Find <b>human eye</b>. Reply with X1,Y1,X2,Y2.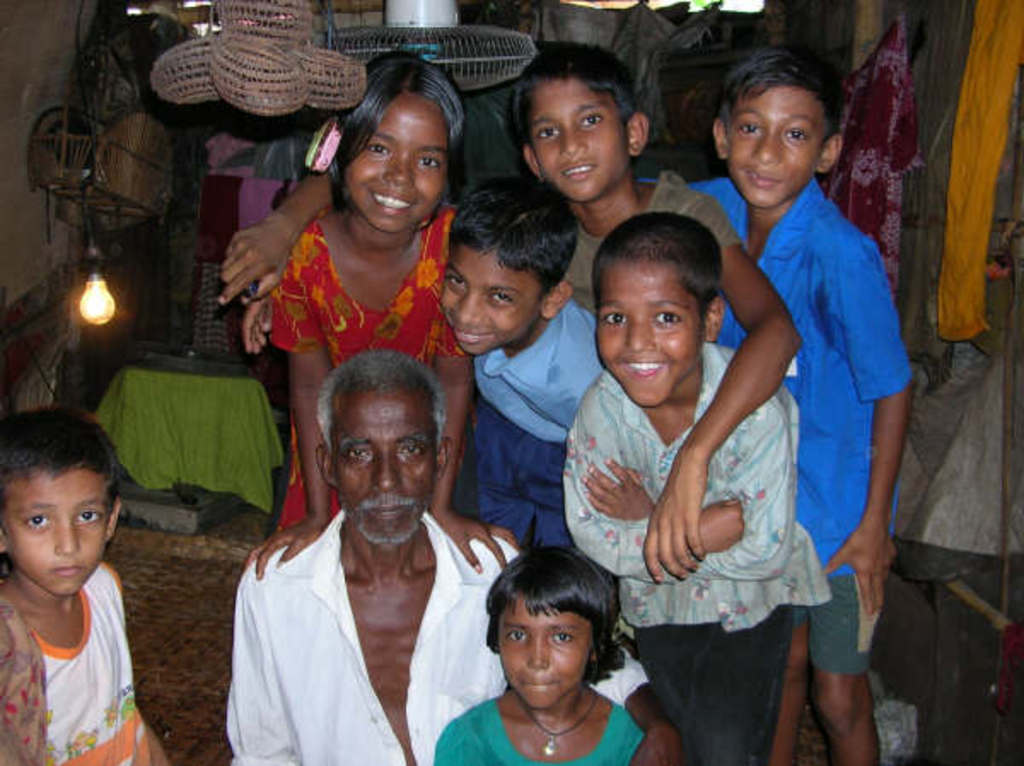
550,626,575,647.
